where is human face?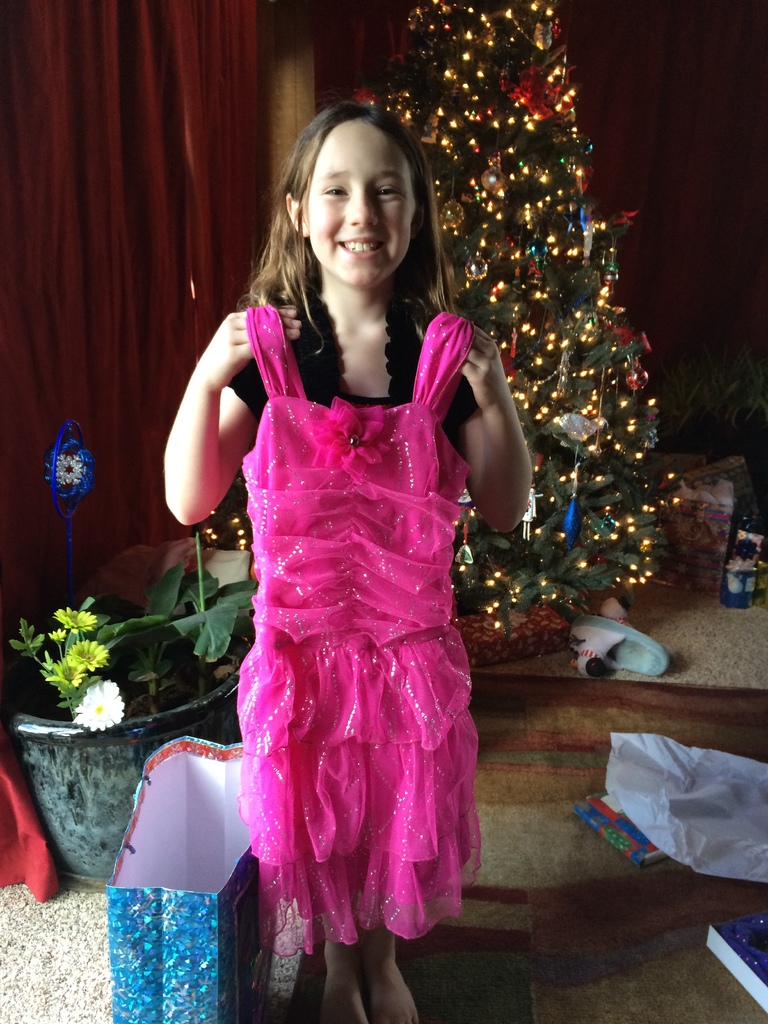
<region>310, 120, 415, 285</region>.
